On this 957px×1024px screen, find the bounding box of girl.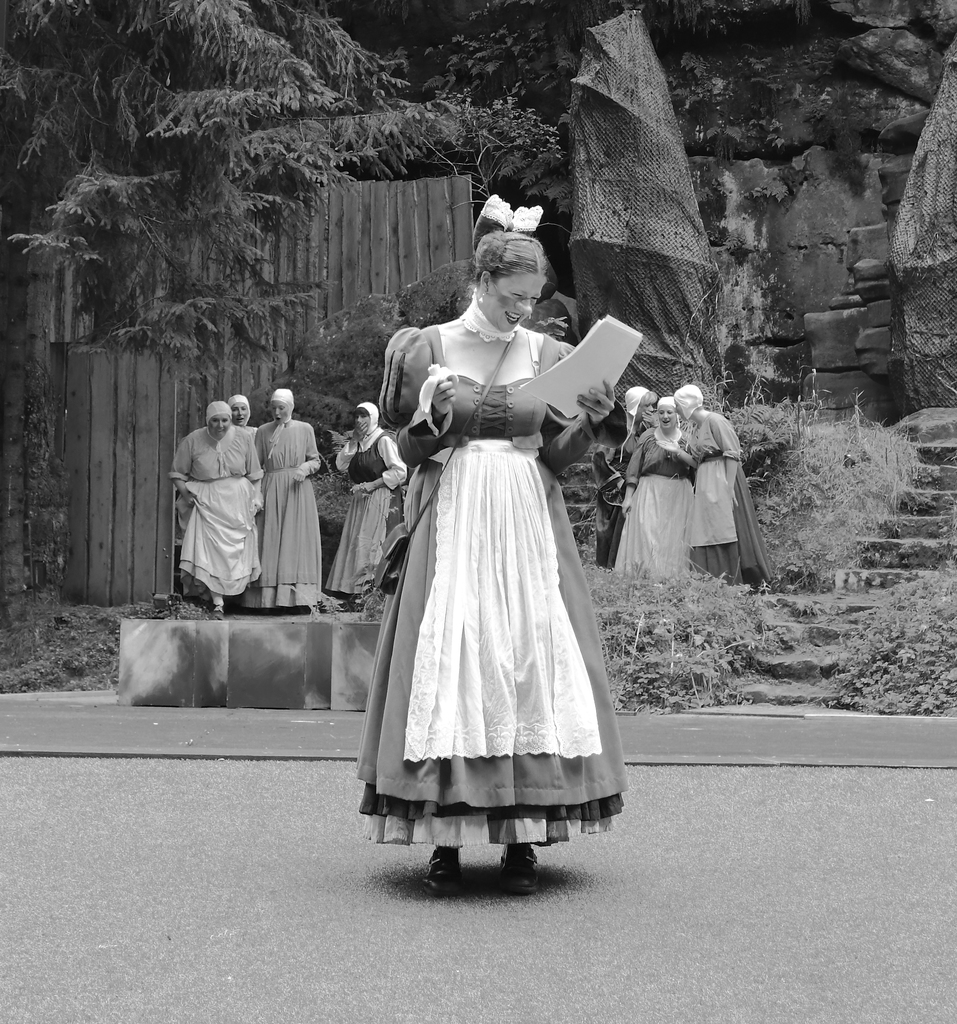
Bounding box: (left=260, top=390, right=323, bottom=610).
